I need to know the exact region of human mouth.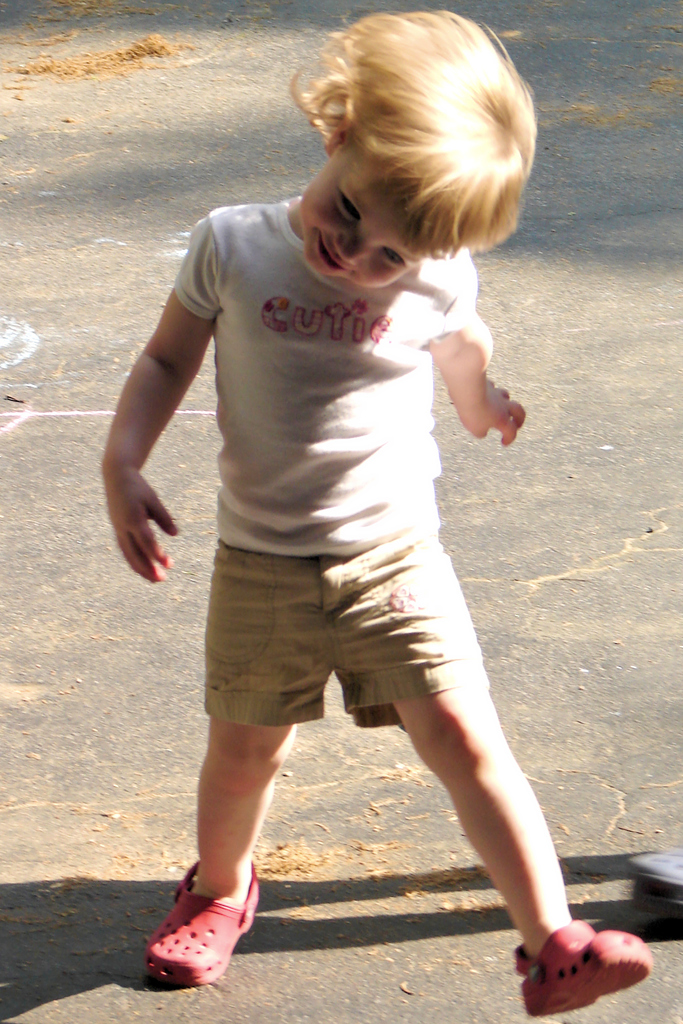
Region: [311,234,344,280].
